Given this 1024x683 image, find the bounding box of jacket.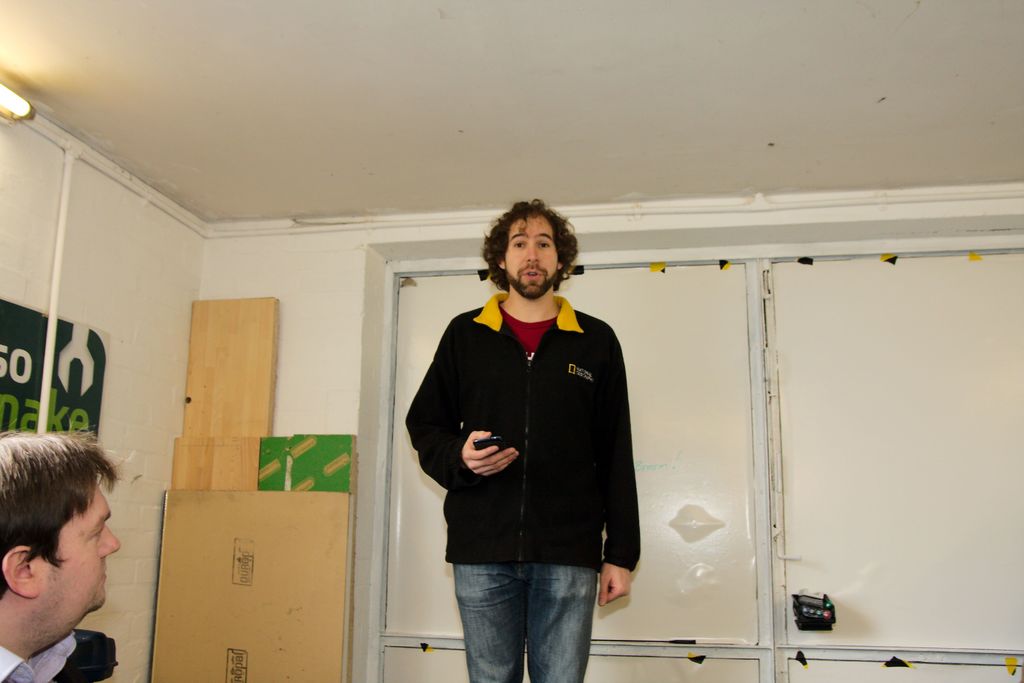
x1=401 y1=292 x2=640 y2=575.
